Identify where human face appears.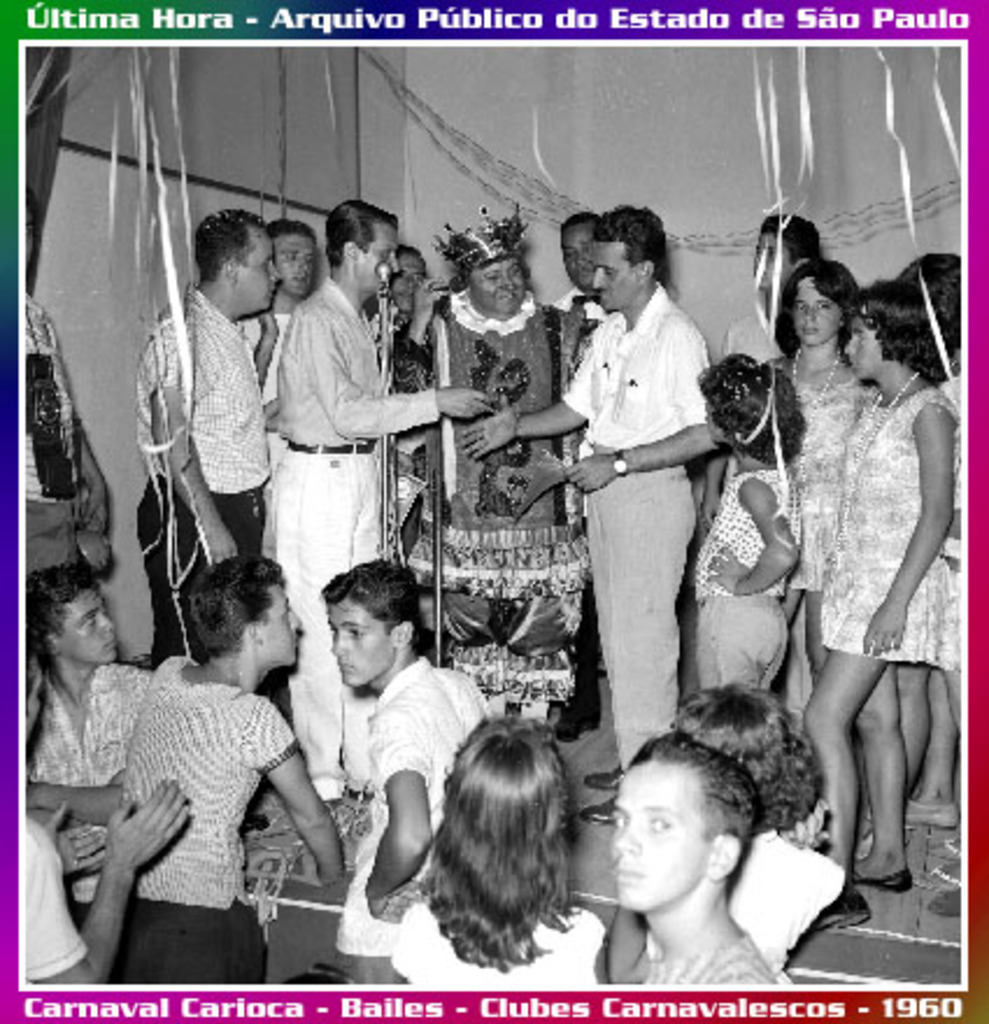
Appears at detection(849, 317, 882, 379).
